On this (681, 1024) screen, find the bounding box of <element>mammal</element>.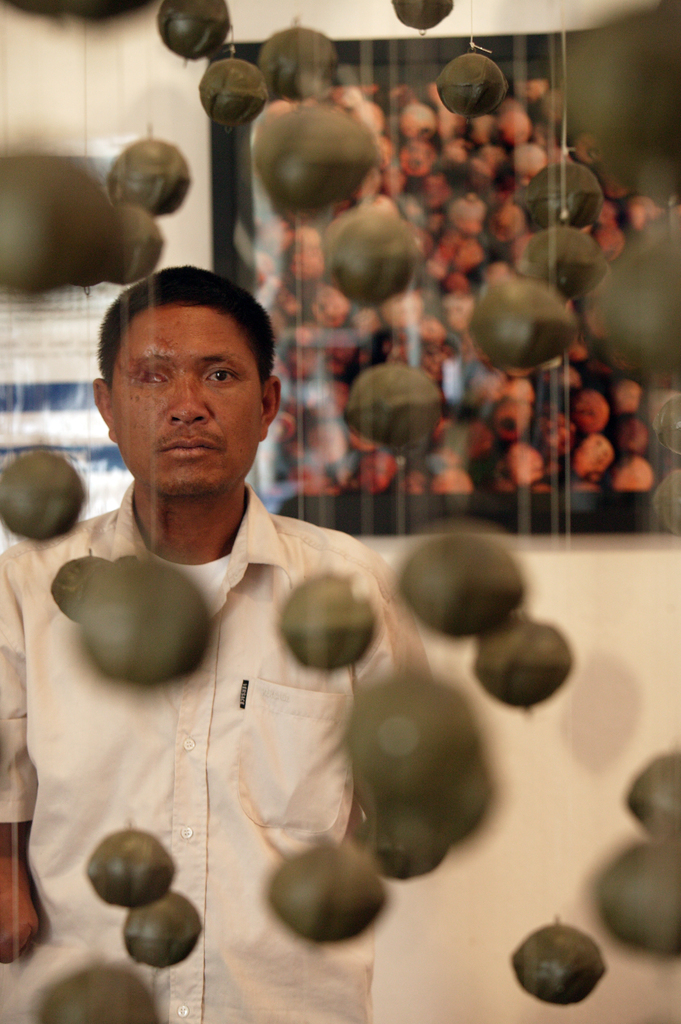
Bounding box: box=[17, 257, 483, 1023].
